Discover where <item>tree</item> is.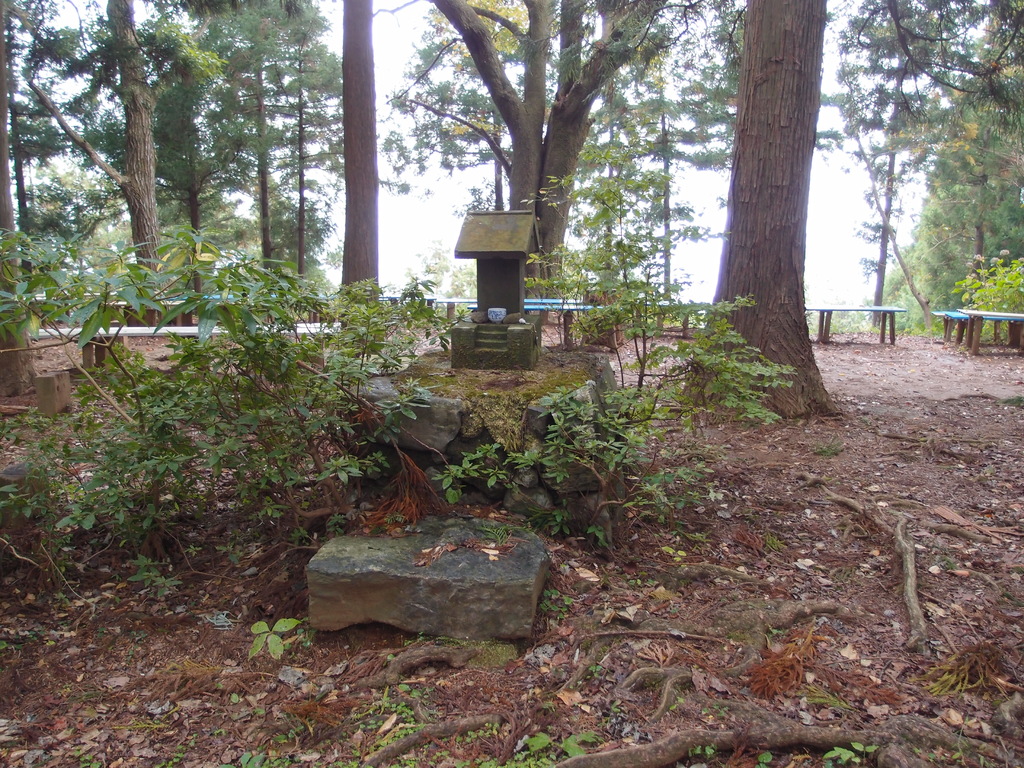
Discovered at pyautogui.locateOnScreen(0, 0, 81, 253).
